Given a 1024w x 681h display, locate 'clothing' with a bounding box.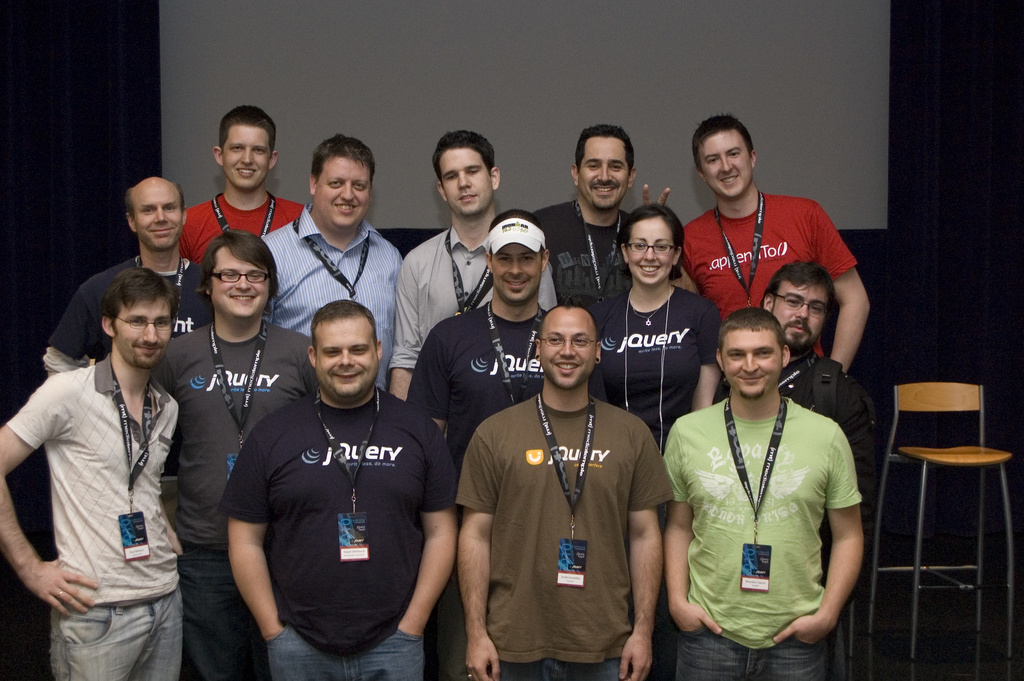
Located: (x1=586, y1=282, x2=723, y2=445).
